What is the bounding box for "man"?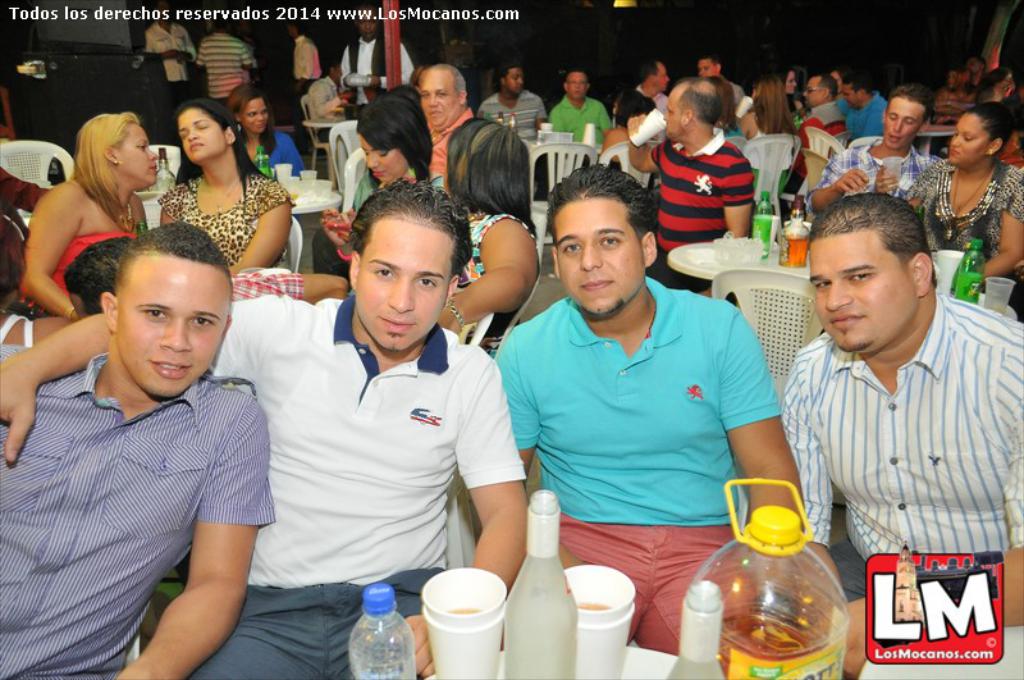
696:50:748:113.
